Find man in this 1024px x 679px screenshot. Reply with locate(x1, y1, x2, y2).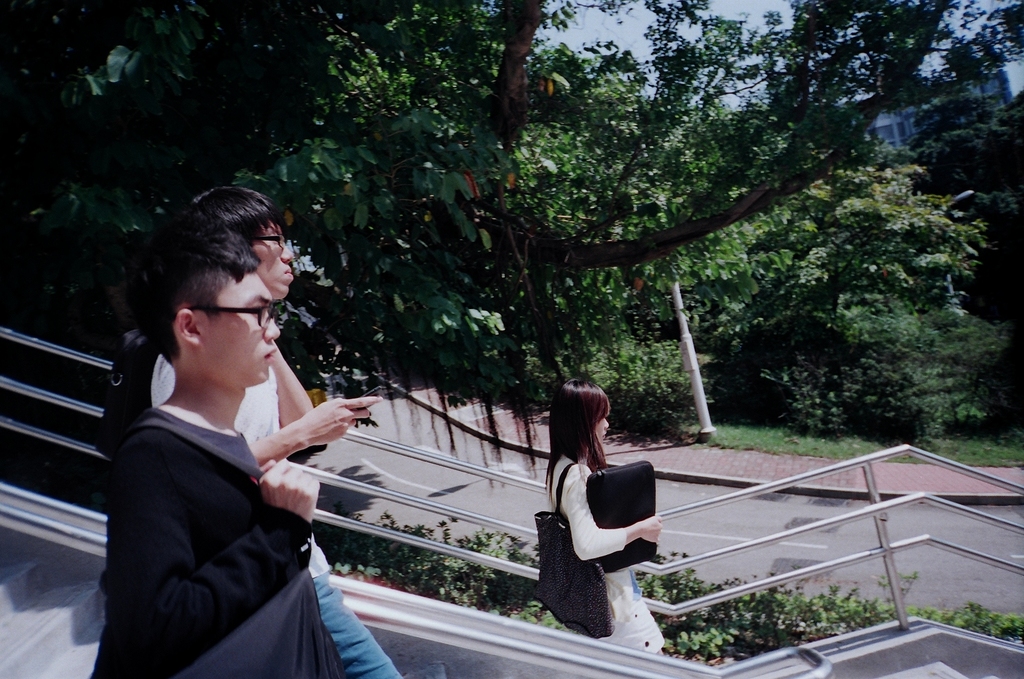
locate(148, 185, 403, 678).
